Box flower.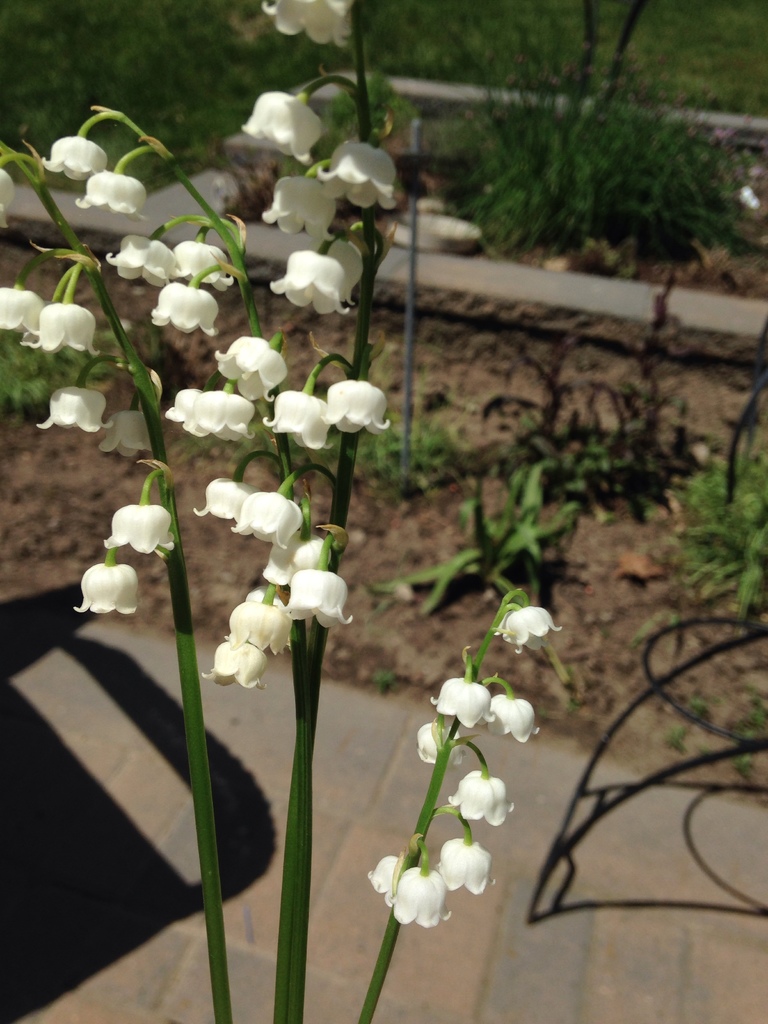
l=328, t=239, r=364, b=303.
